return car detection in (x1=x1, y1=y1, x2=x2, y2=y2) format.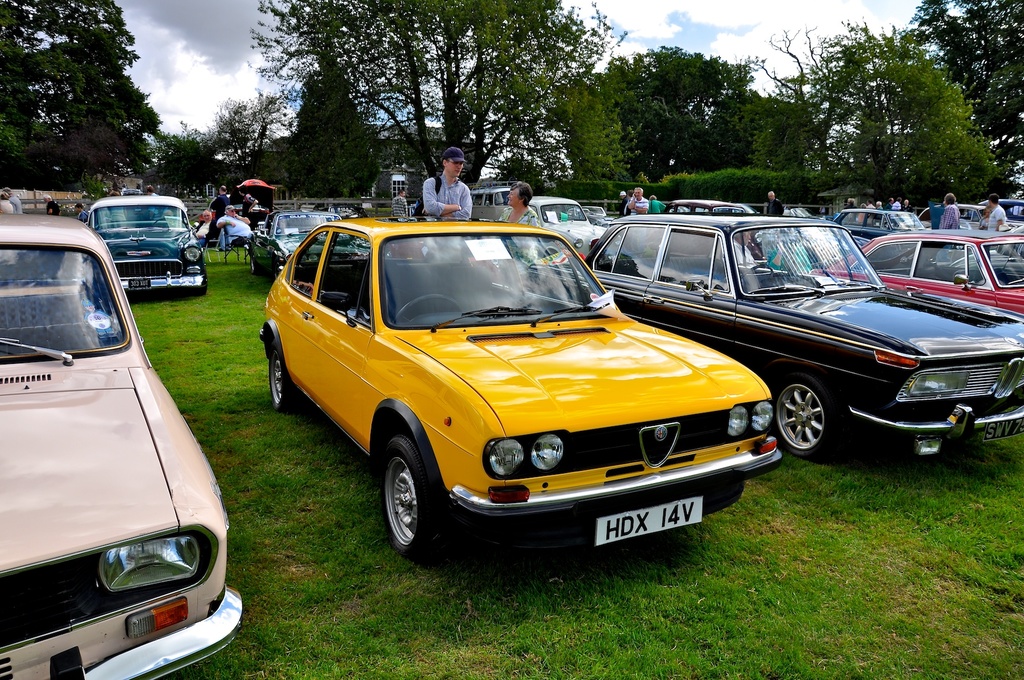
(x1=88, y1=195, x2=207, y2=294).
